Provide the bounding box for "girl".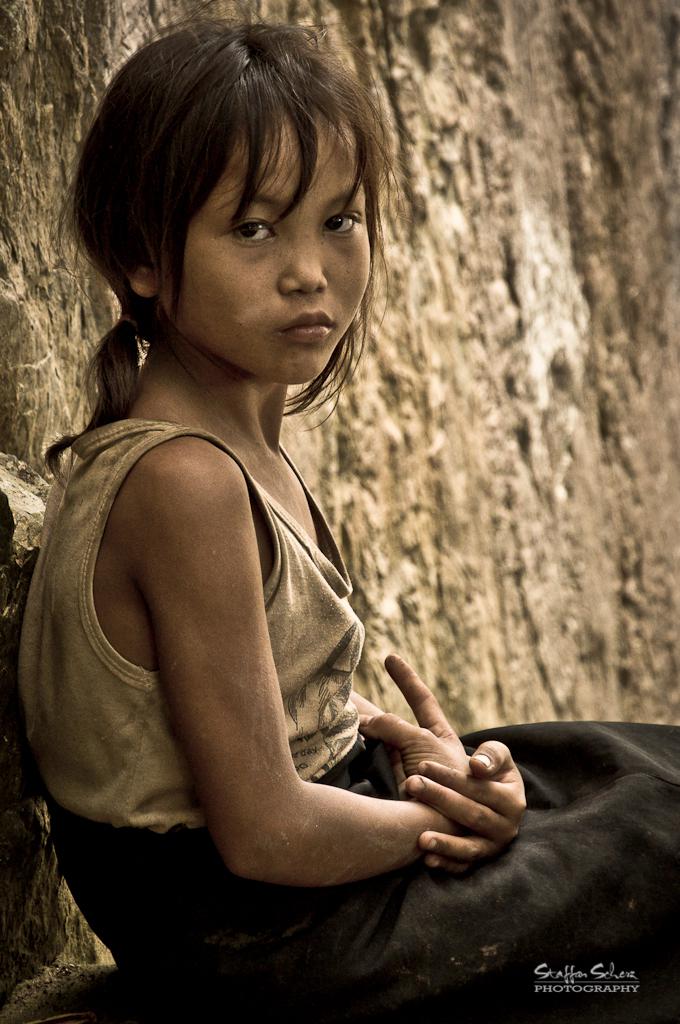
{"x1": 15, "y1": 19, "x2": 679, "y2": 1023}.
